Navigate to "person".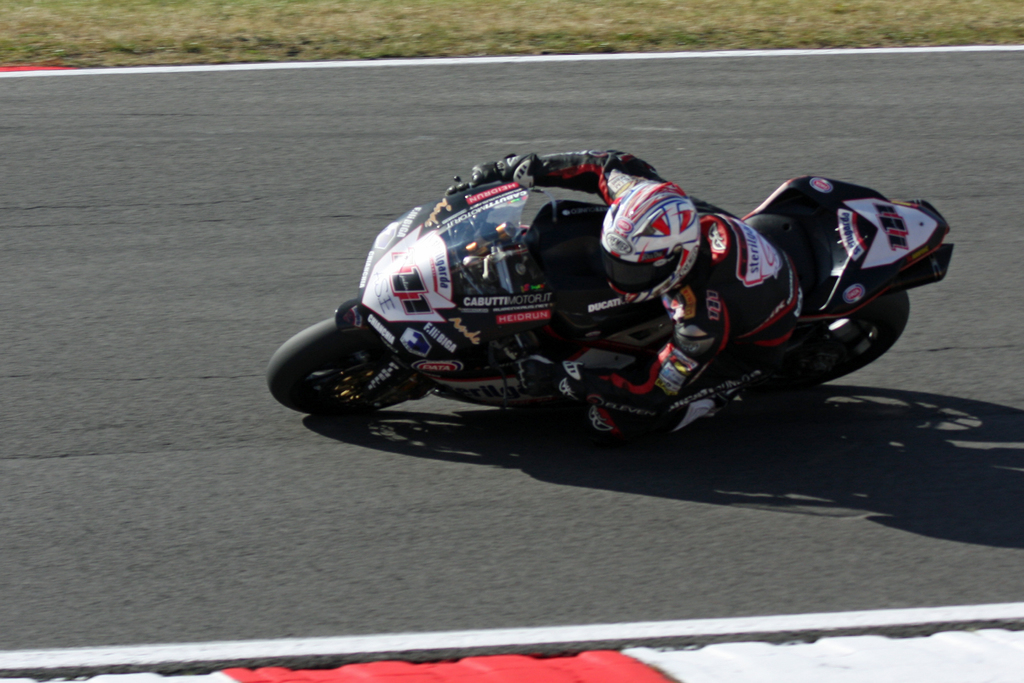
Navigation target: locate(468, 146, 804, 435).
